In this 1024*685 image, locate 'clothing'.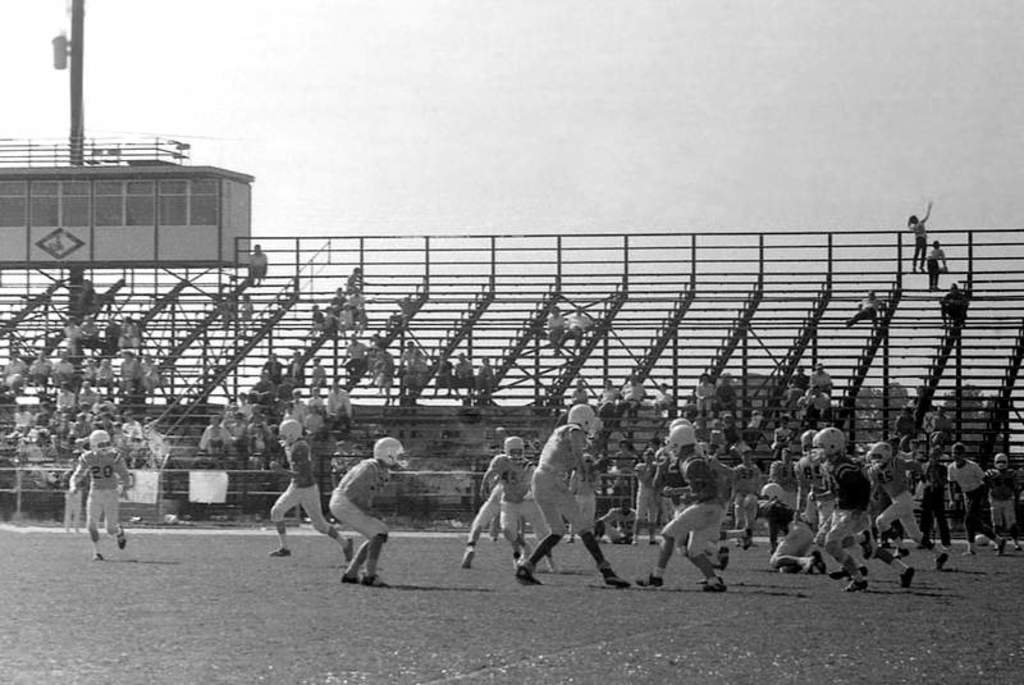
Bounding box: {"left": 977, "top": 466, "right": 1023, "bottom": 526}.
